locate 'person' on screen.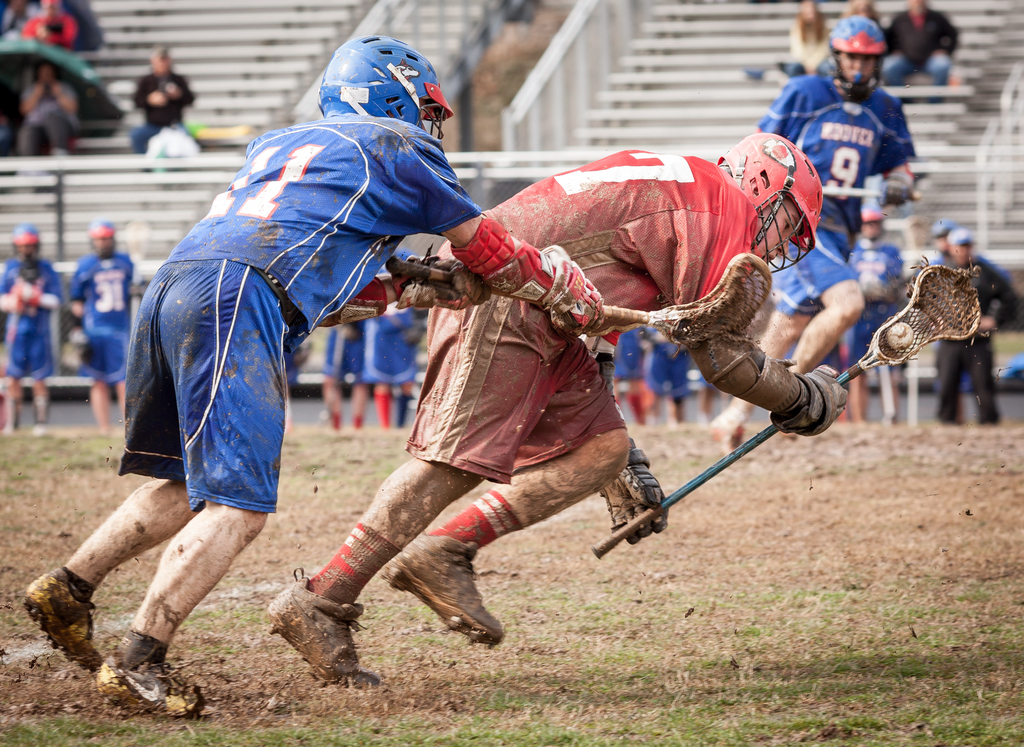
On screen at select_region(735, 13, 925, 471).
